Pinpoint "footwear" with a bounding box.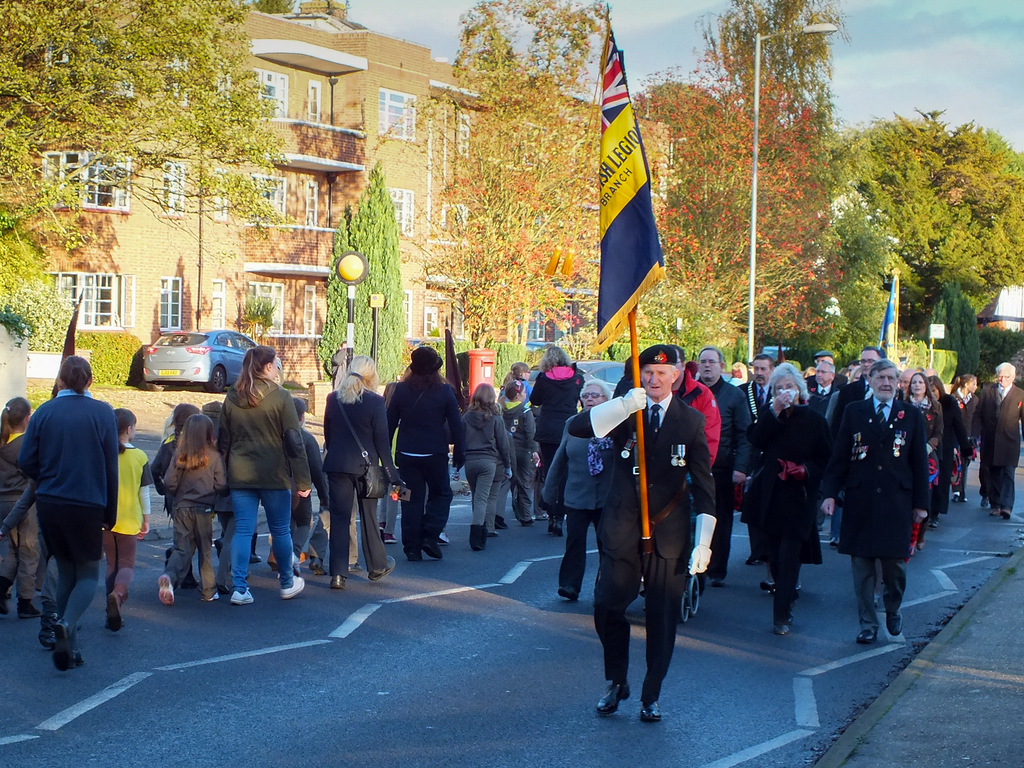
BBox(381, 521, 388, 532).
